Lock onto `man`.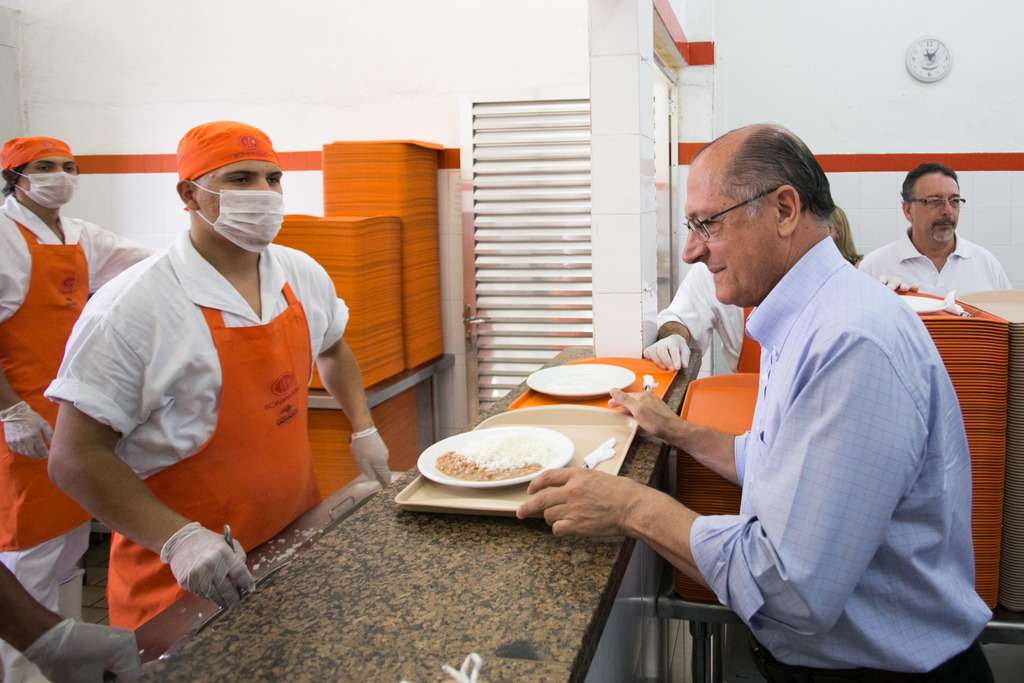
Locked: [47,110,380,630].
